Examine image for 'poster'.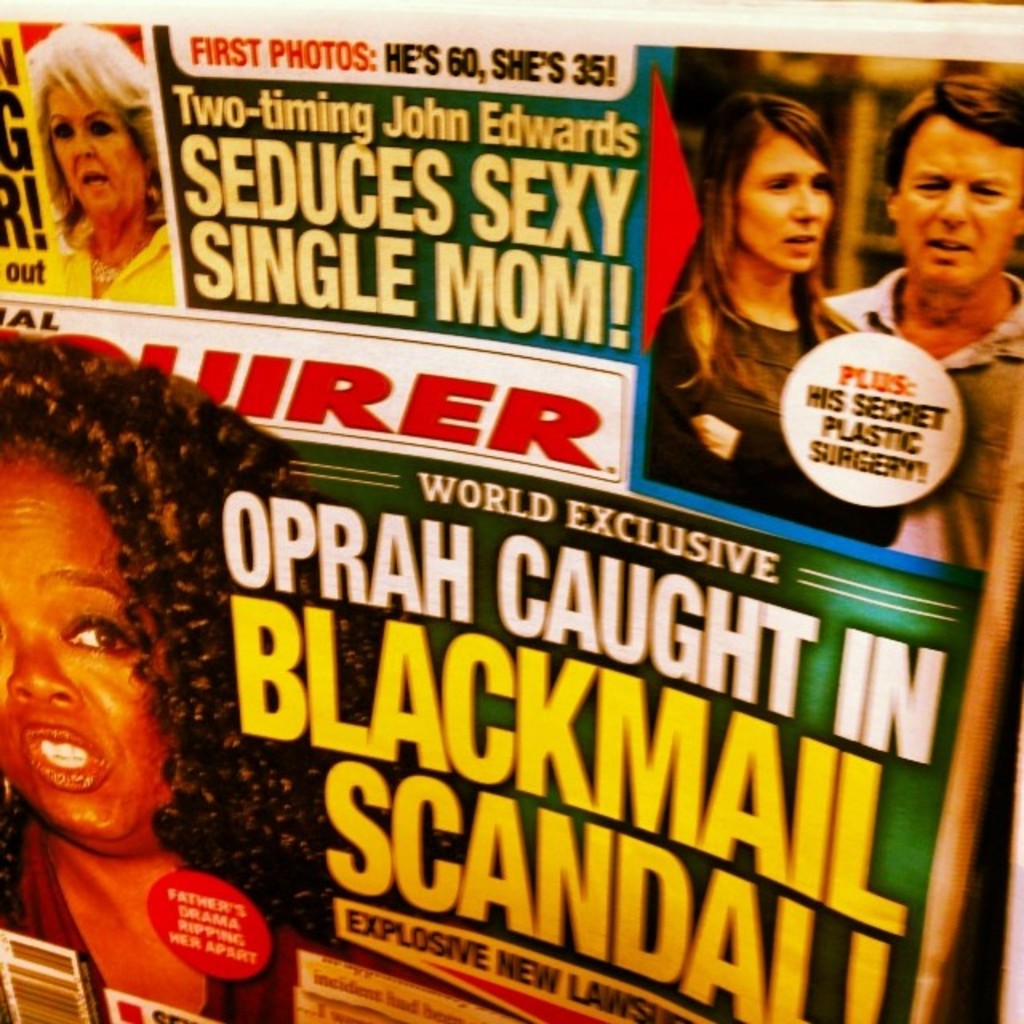
Examination result: {"x1": 0, "y1": 0, "x2": 1022, "y2": 1022}.
